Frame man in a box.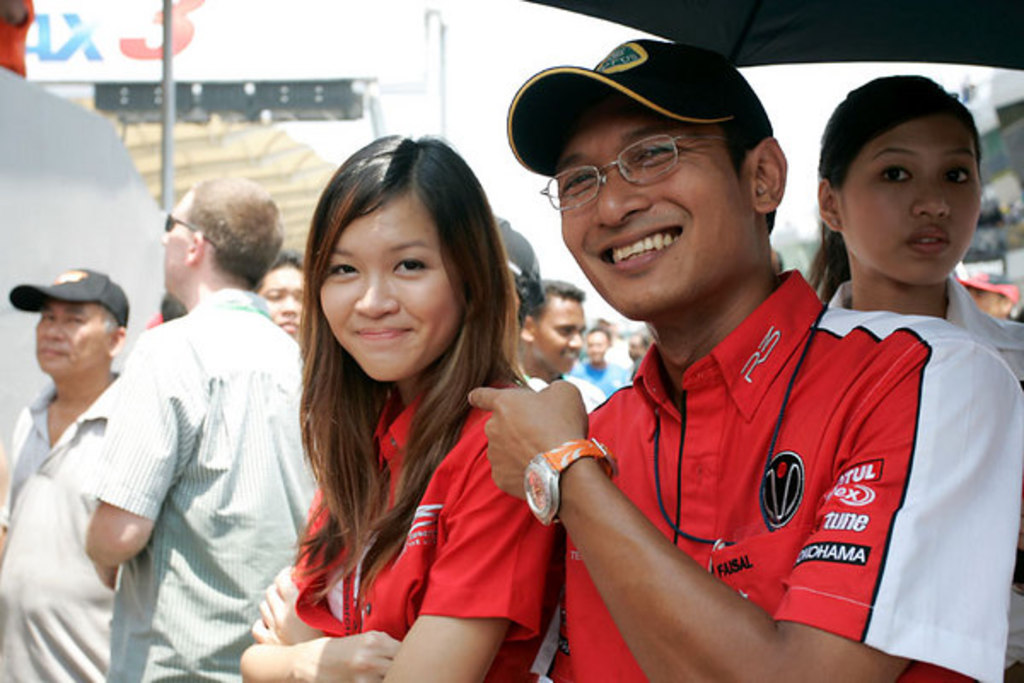
<region>0, 256, 123, 681</region>.
